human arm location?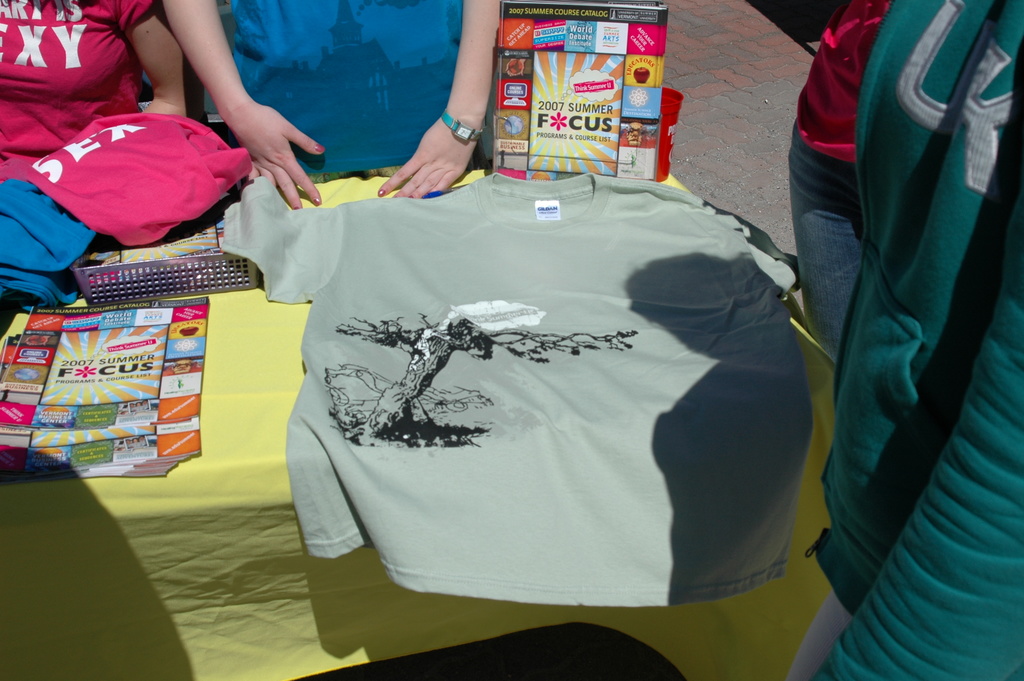
[x1=160, y1=0, x2=325, y2=210]
